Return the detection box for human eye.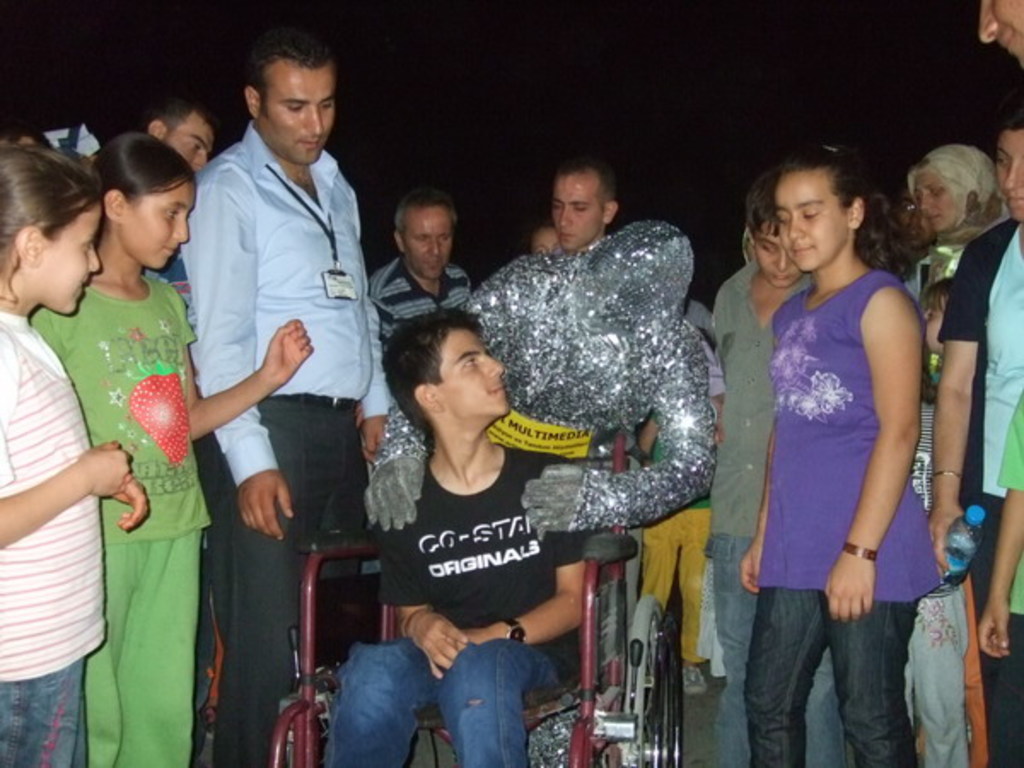
bbox=(551, 201, 560, 208).
